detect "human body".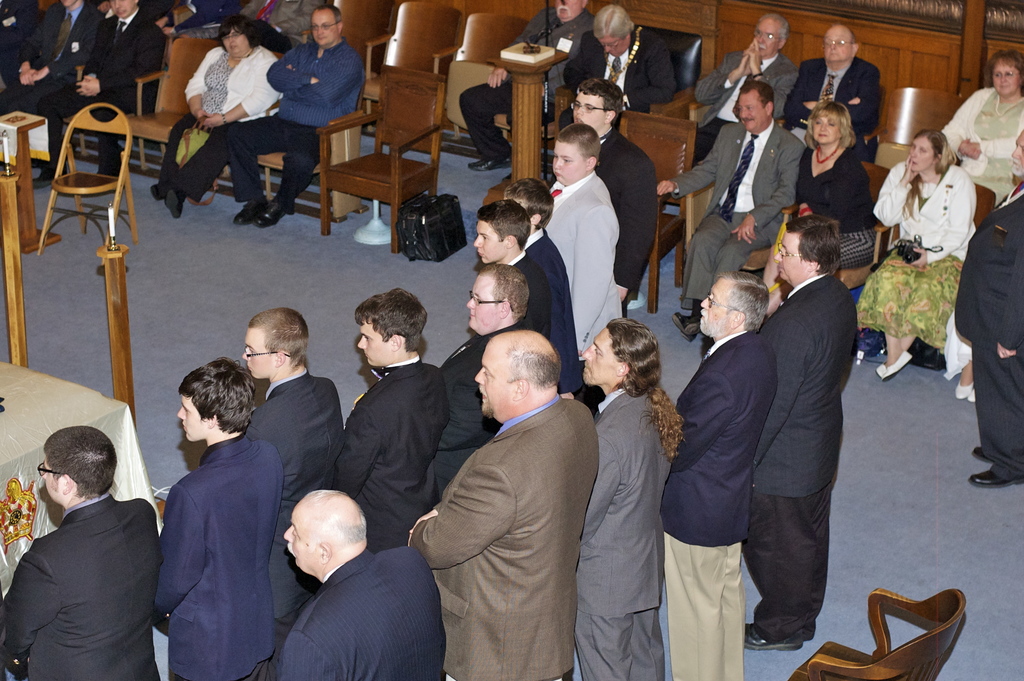
Detected at locate(34, 5, 164, 199).
